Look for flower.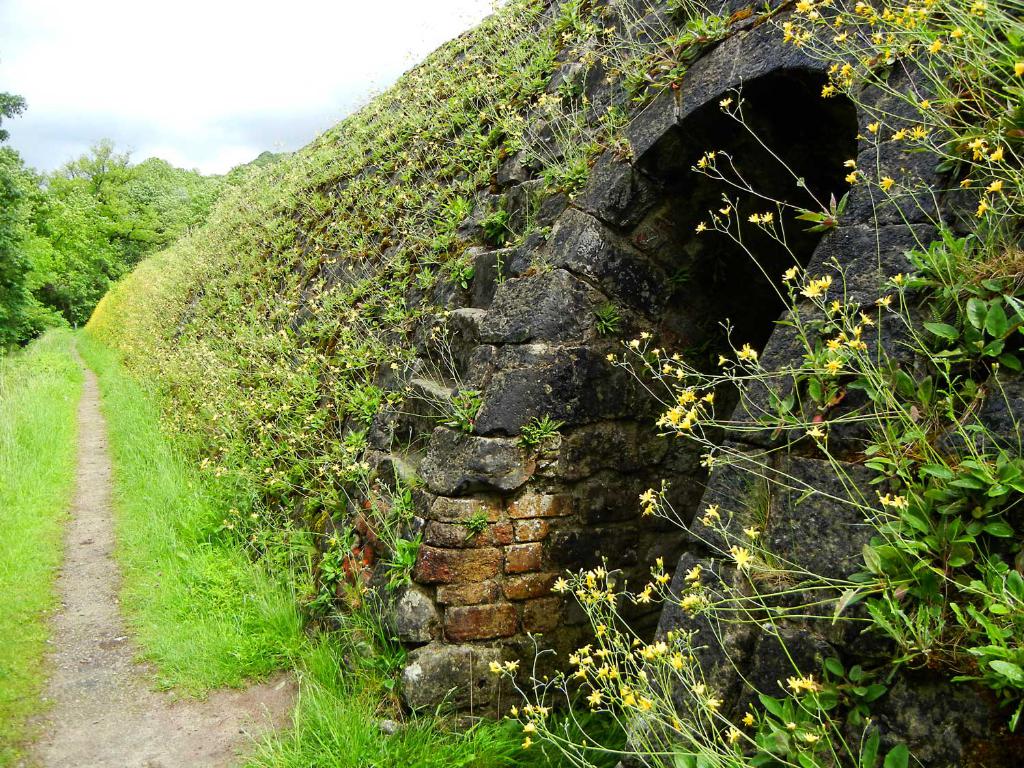
Found: 733, 341, 757, 367.
